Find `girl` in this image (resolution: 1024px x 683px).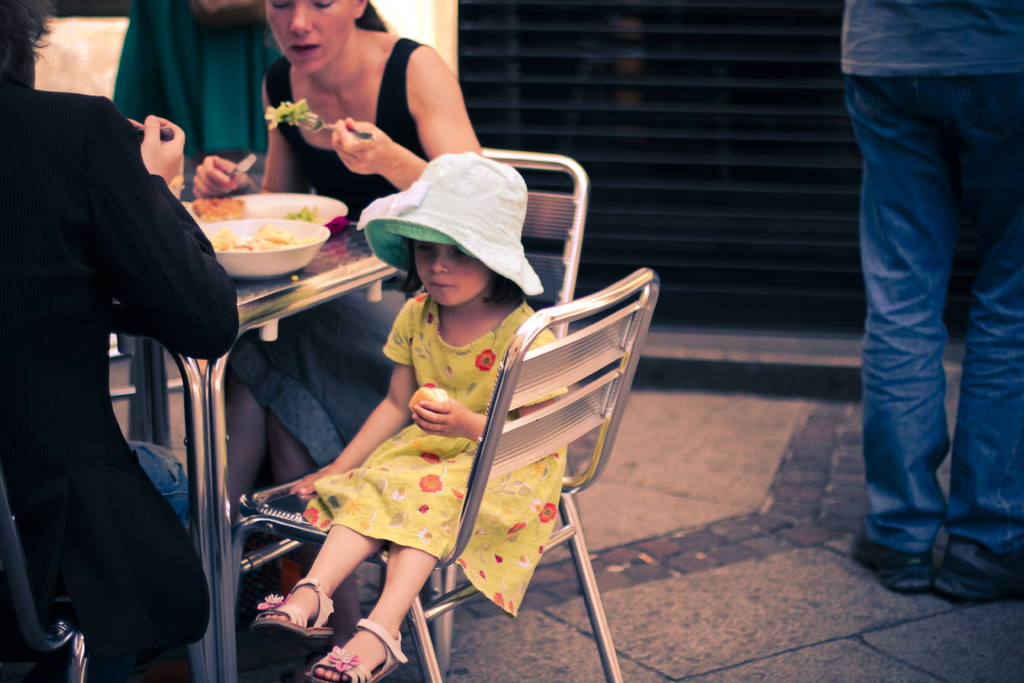
left=253, top=152, right=566, bottom=682.
